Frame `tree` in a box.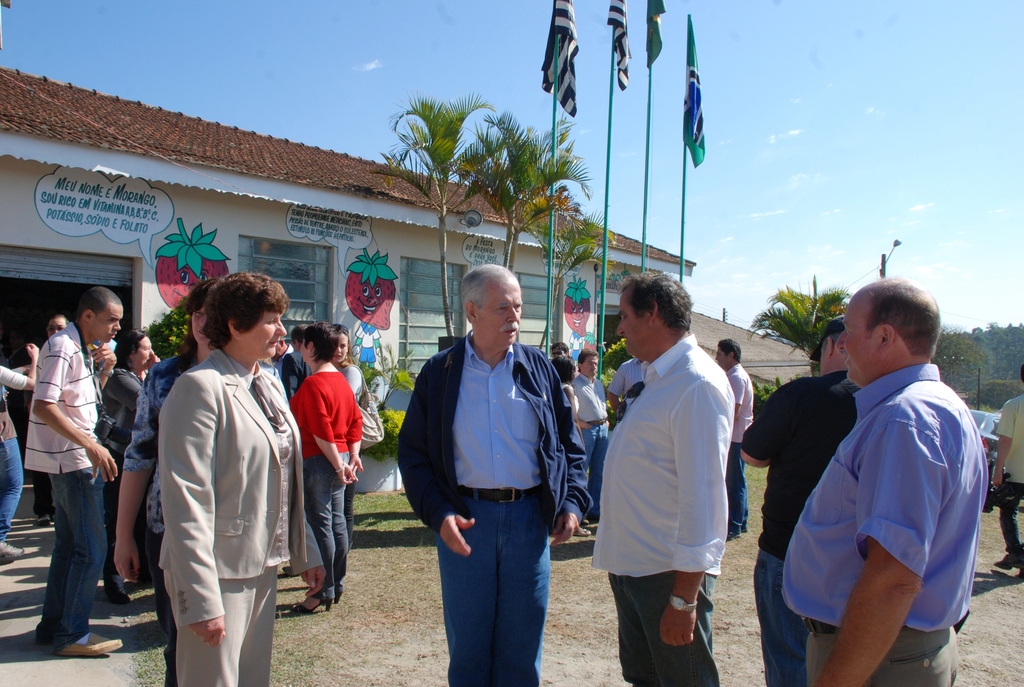
(740, 281, 850, 369).
